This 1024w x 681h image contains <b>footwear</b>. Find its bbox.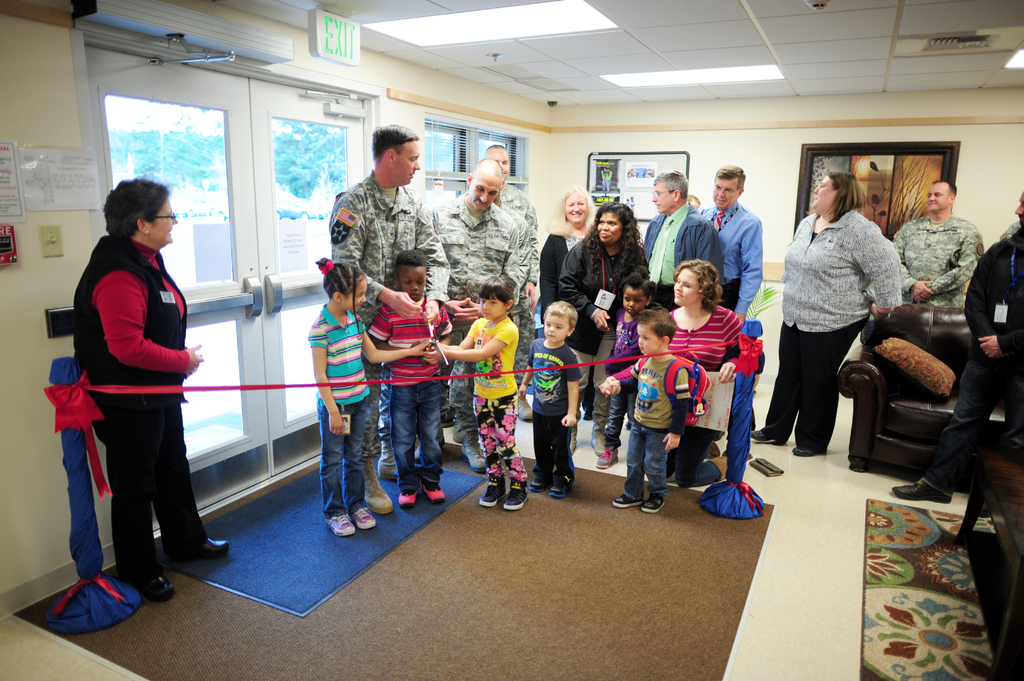
[left=566, top=429, right=577, bottom=454].
